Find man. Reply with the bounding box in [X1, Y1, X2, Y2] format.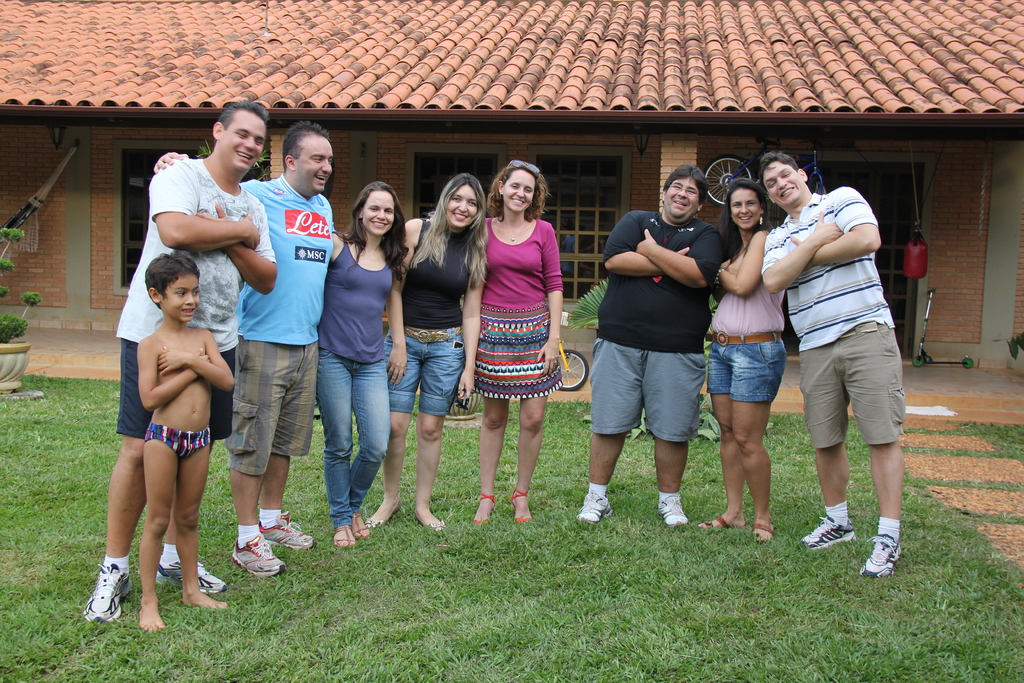
[155, 115, 344, 581].
